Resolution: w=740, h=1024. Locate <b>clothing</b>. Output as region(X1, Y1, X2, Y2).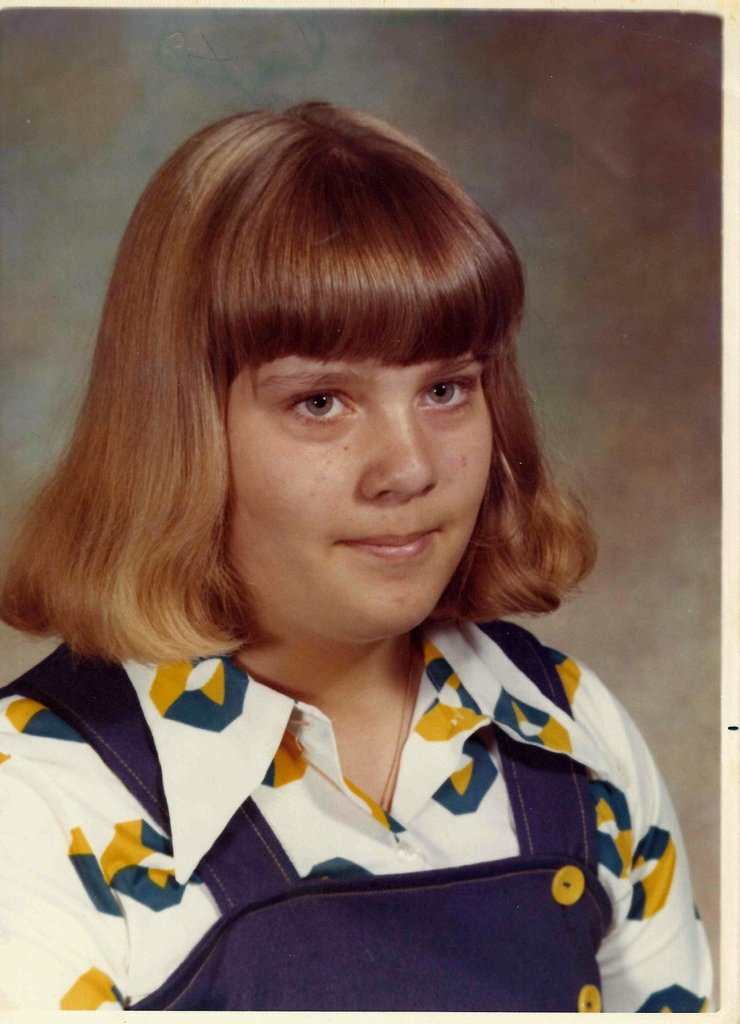
region(7, 617, 713, 1008).
